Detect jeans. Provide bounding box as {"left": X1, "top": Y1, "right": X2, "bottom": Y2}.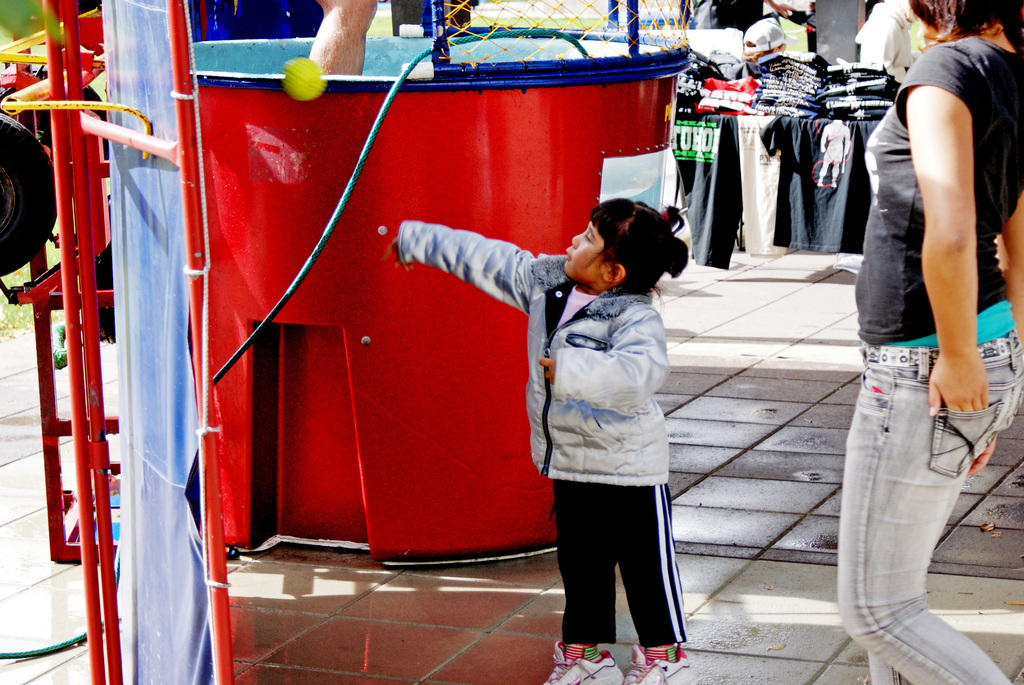
{"left": 833, "top": 287, "right": 984, "bottom": 670}.
